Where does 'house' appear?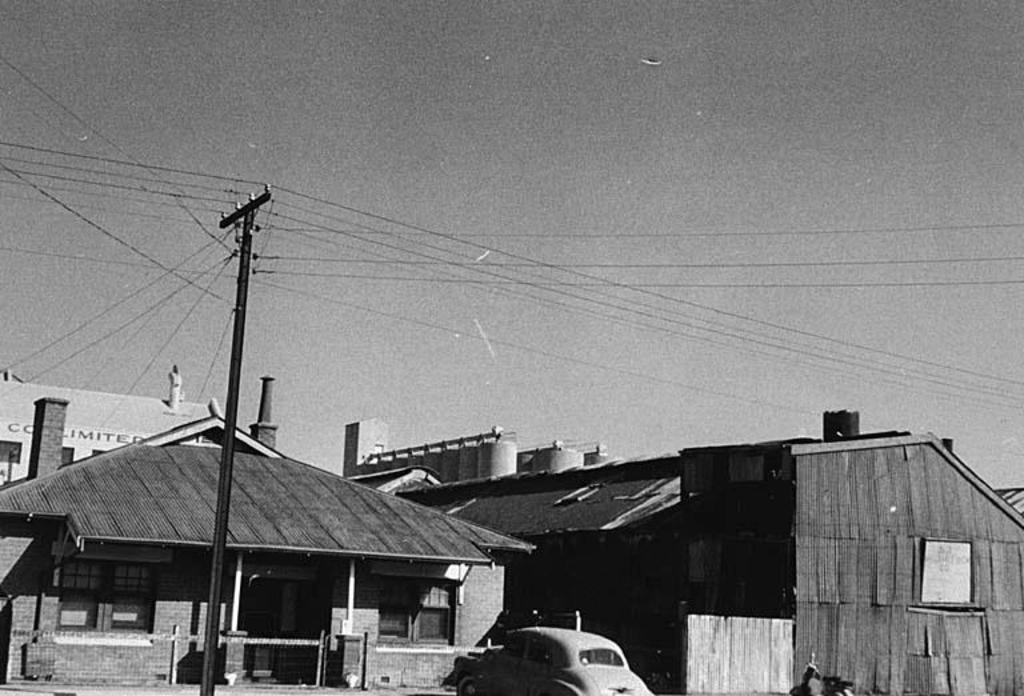
Appears at (left=357, top=403, right=1023, bottom=695).
